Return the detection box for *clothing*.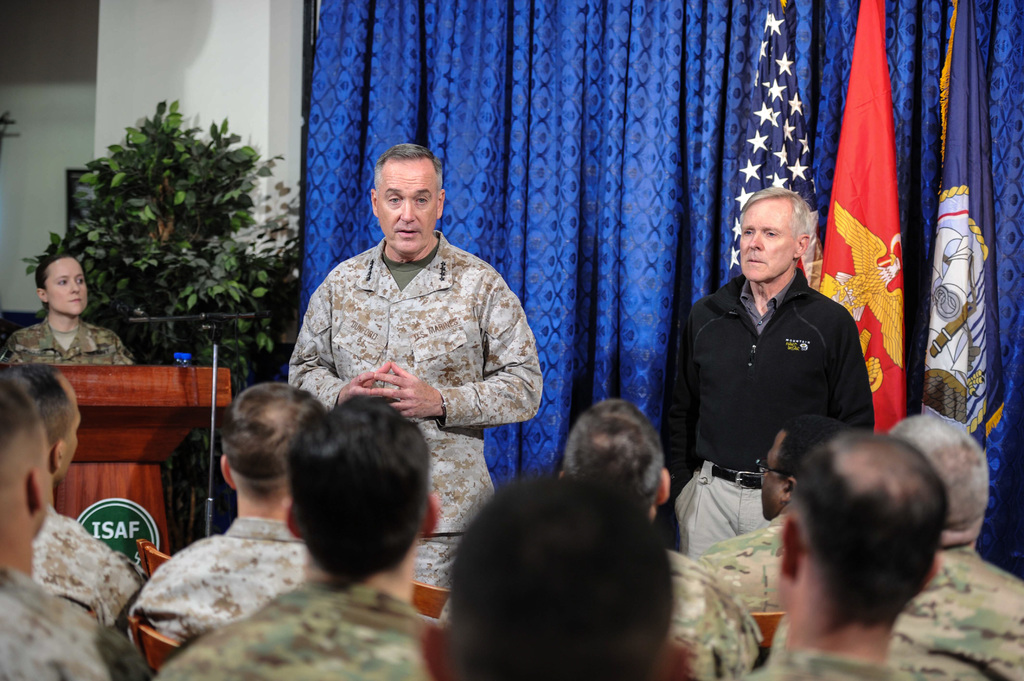
rect(660, 268, 872, 549).
